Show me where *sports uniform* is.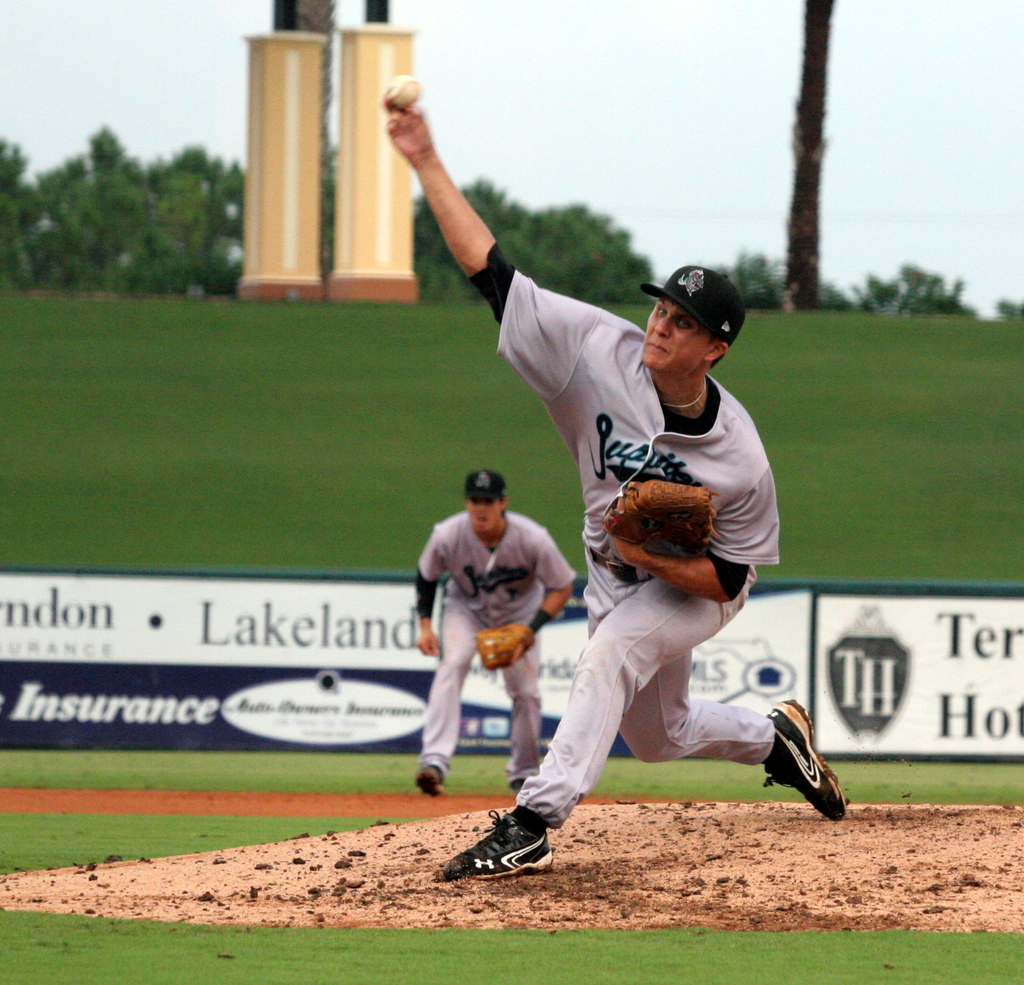
*sports uniform* is at left=415, top=166, right=827, bottom=893.
